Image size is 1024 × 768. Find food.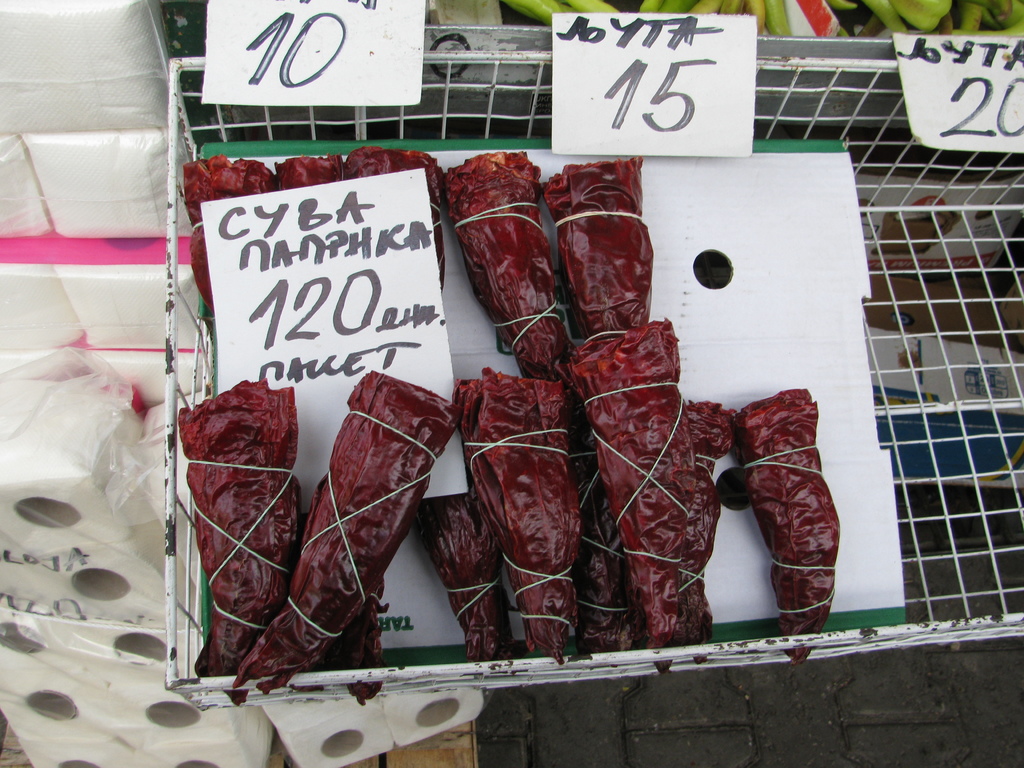
[x1=290, y1=657, x2=327, y2=693].
